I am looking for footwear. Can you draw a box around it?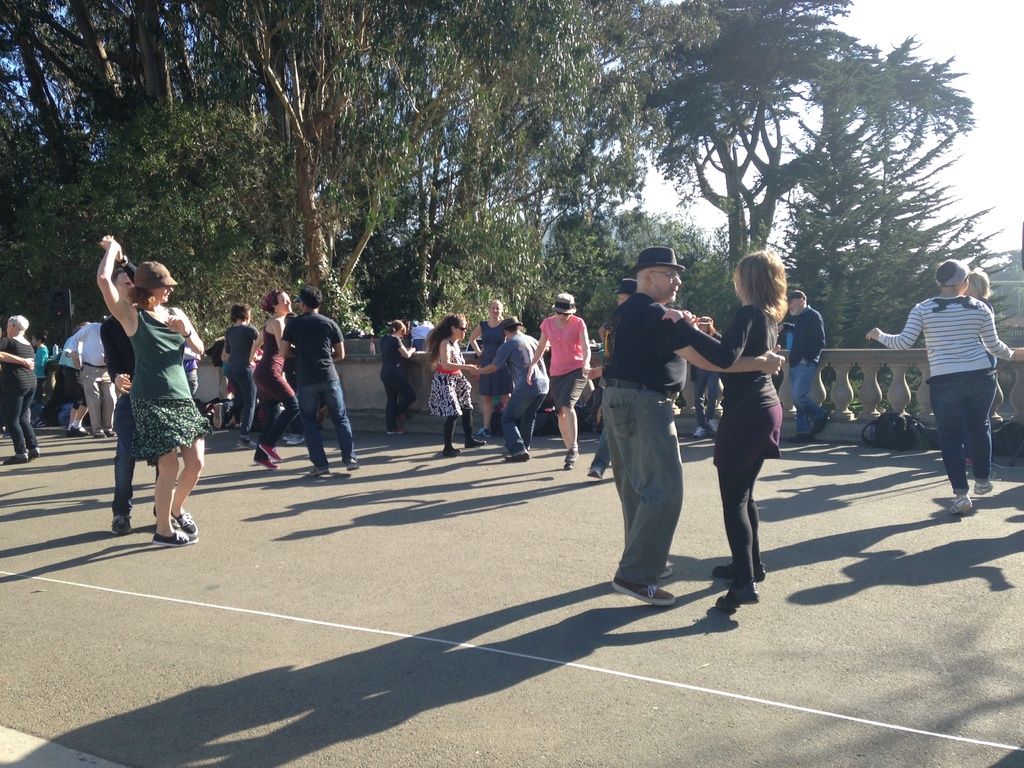
Sure, the bounding box is Rect(459, 433, 495, 447).
